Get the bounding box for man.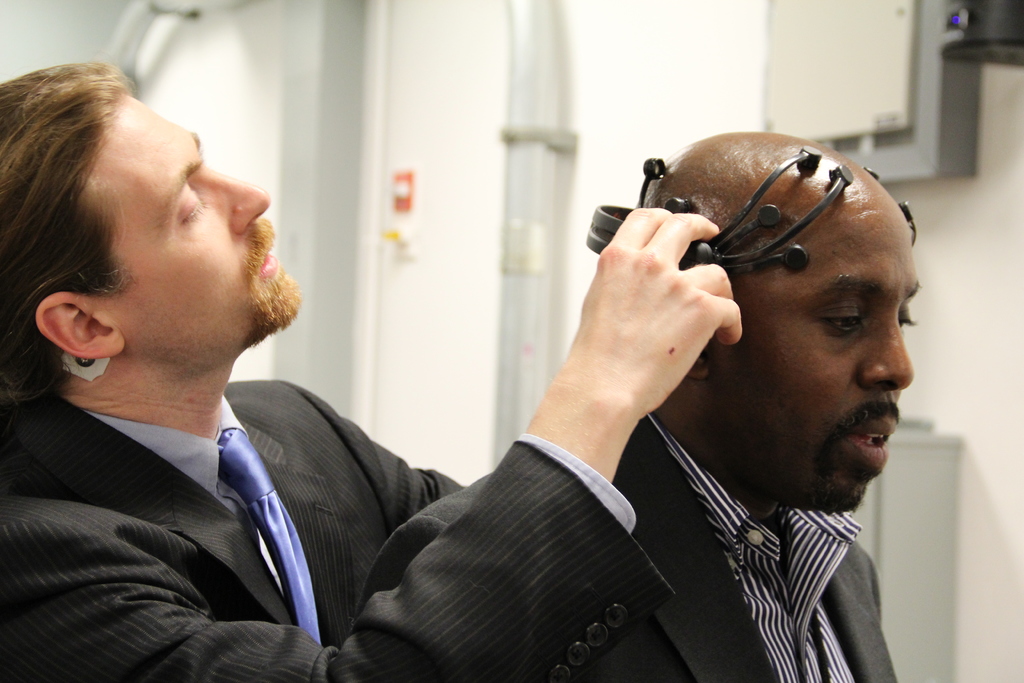
bbox=[0, 56, 741, 682].
